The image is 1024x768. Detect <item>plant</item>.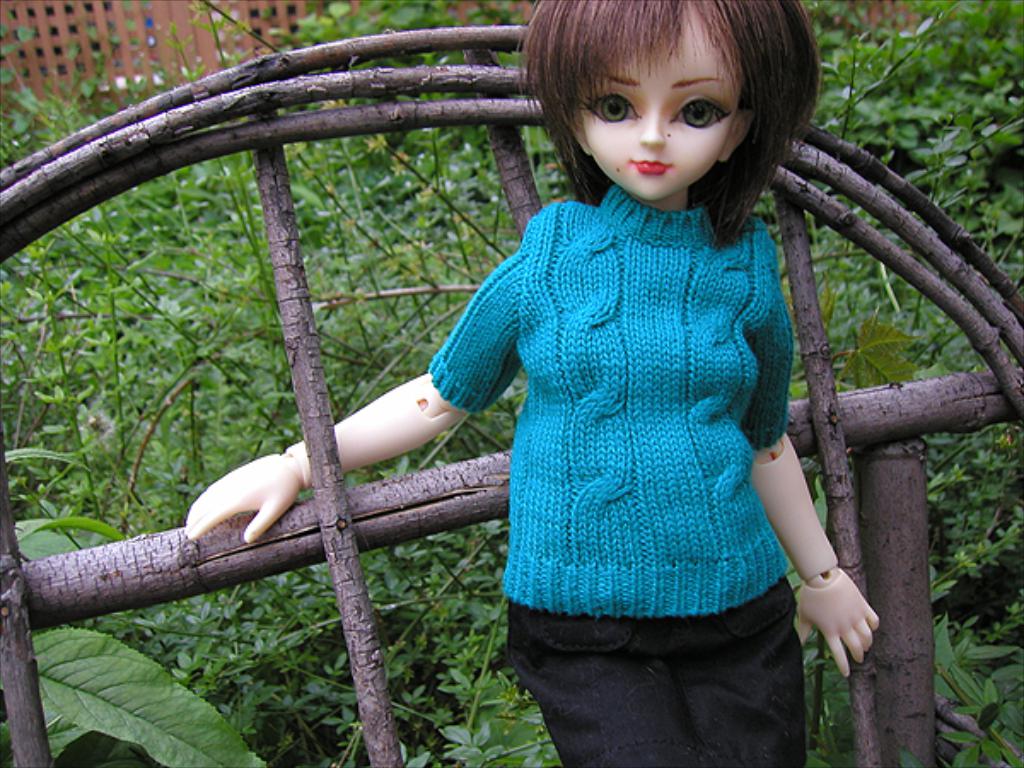
Detection: <region>0, 514, 268, 766</region>.
